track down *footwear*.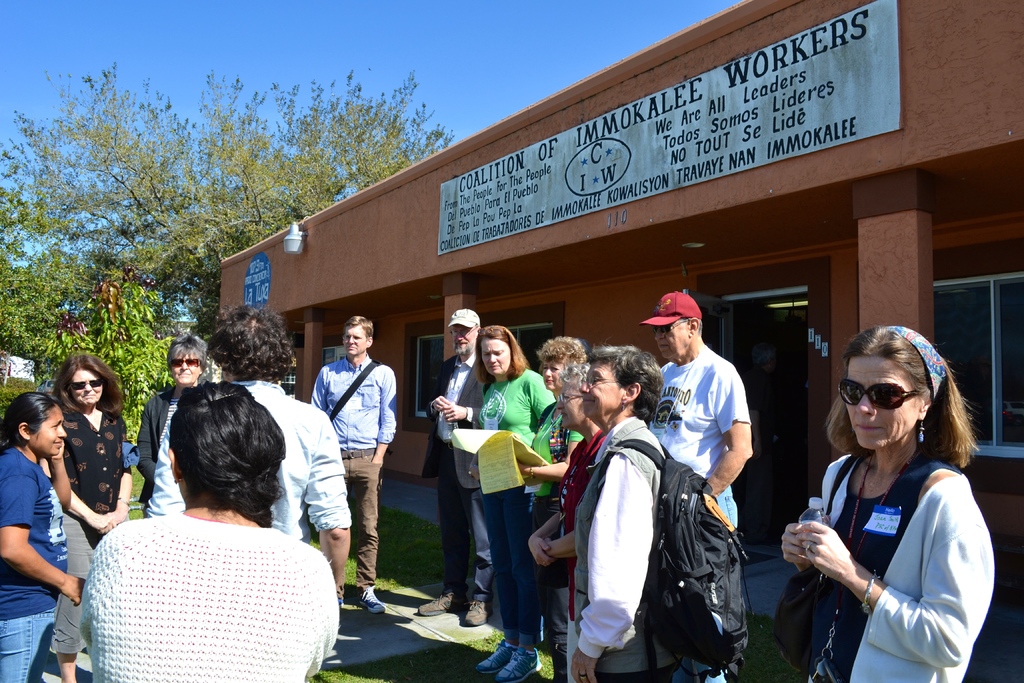
Tracked to rect(358, 587, 384, 614).
